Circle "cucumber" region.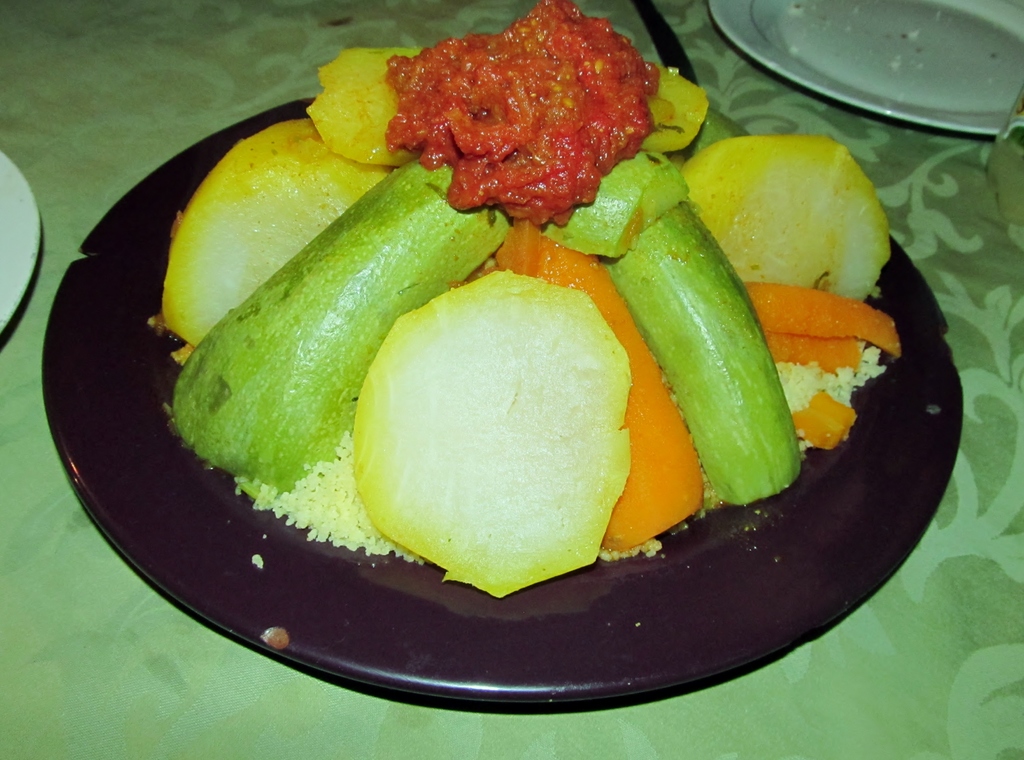
Region: region(554, 147, 692, 254).
